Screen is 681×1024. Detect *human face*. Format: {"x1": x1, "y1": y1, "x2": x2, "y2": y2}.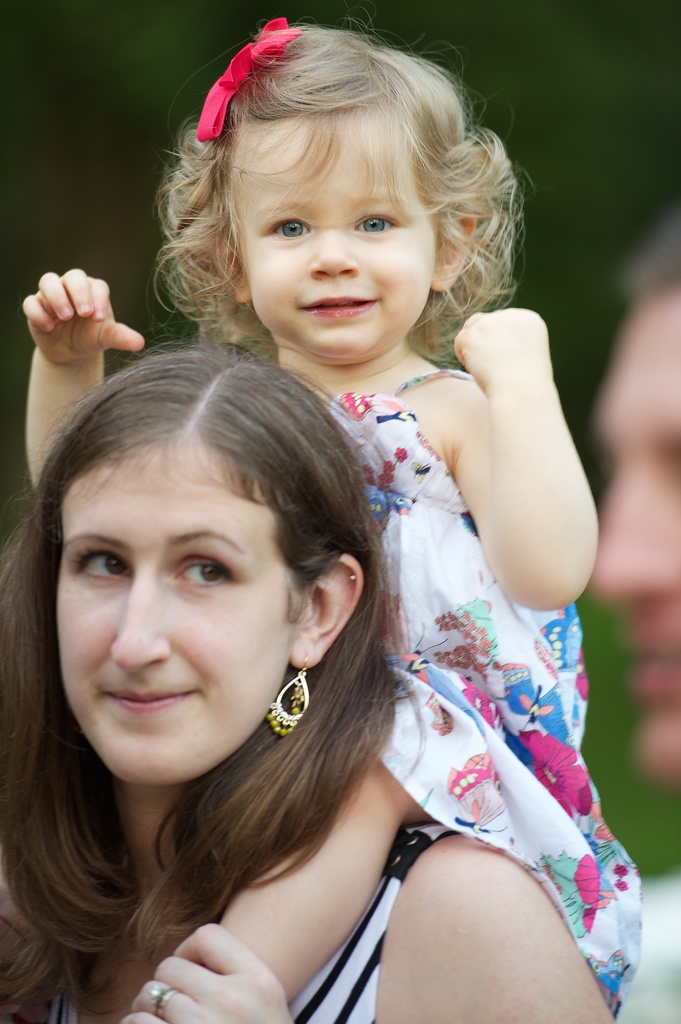
{"x1": 236, "y1": 111, "x2": 428, "y2": 358}.
